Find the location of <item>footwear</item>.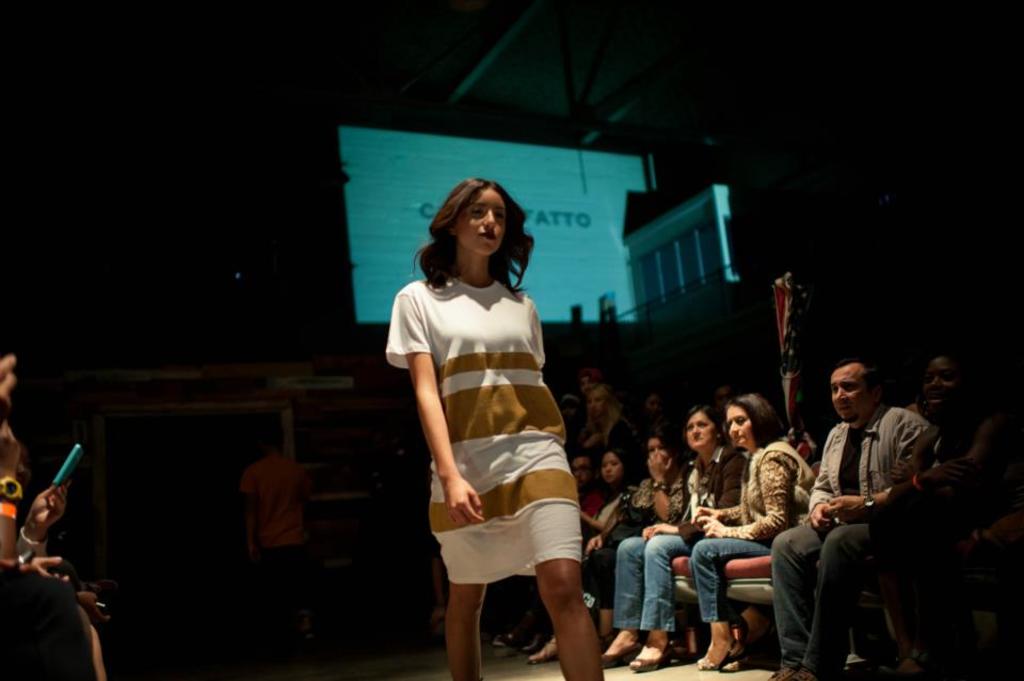
Location: {"left": 768, "top": 664, "right": 796, "bottom": 680}.
